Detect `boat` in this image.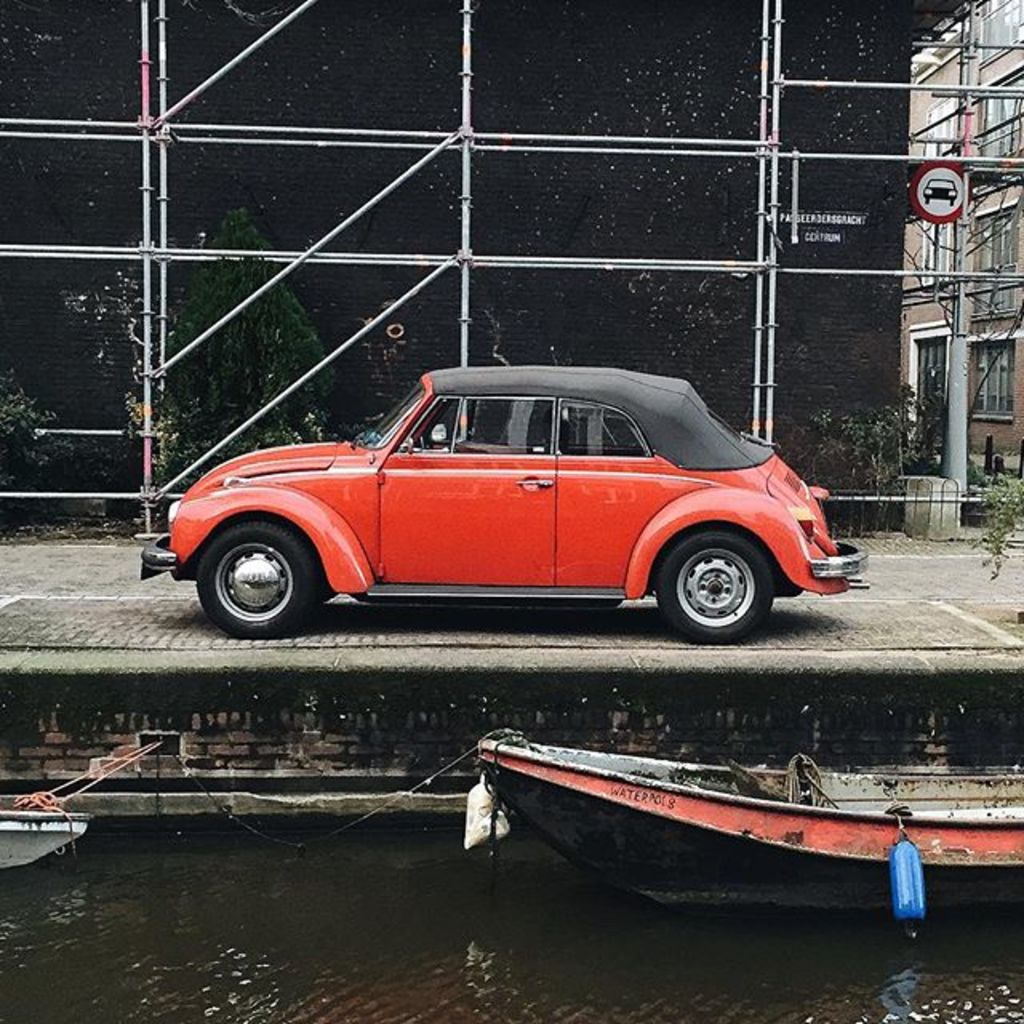
Detection: [472, 722, 1019, 910].
